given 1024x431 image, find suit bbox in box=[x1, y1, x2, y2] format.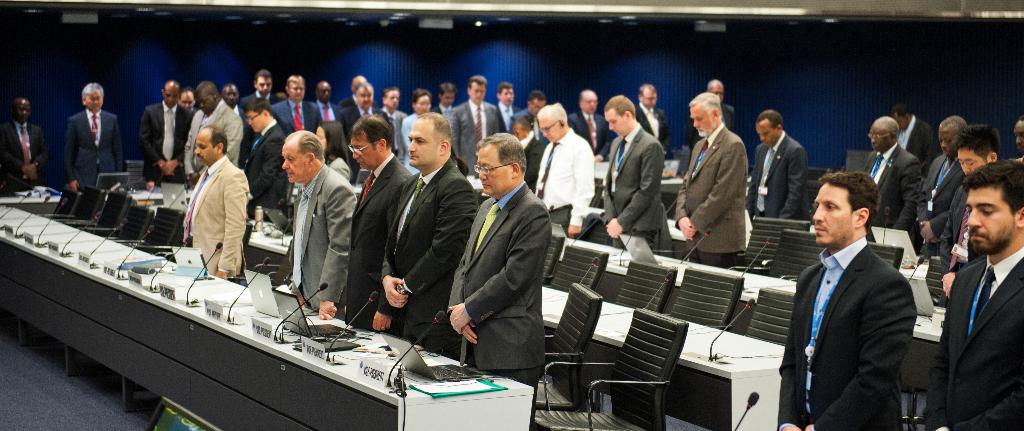
box=[315, 98, 342, 124].
